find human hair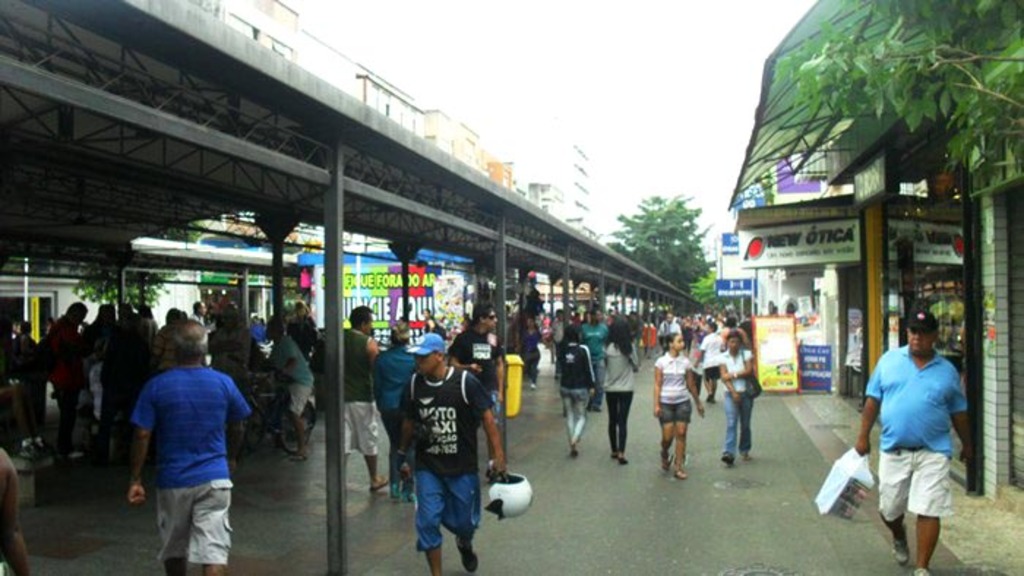
[473, 300, 494, 327]
